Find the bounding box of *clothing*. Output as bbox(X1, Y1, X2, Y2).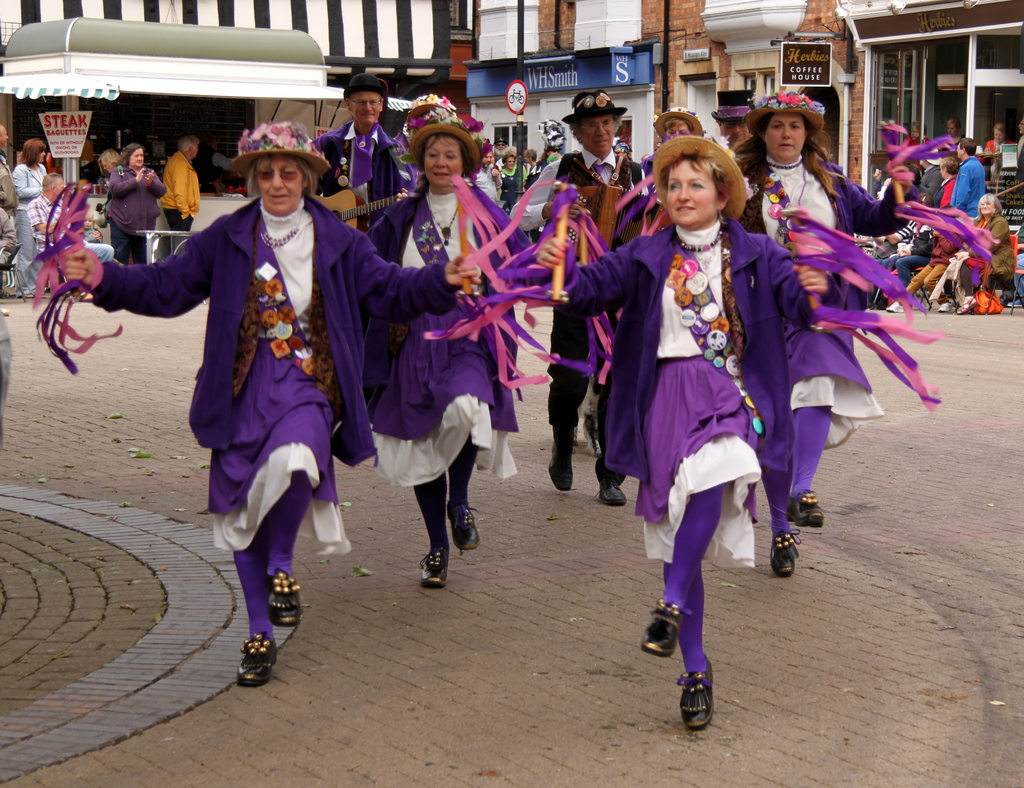
bbox(13, 169, 51, 258).
